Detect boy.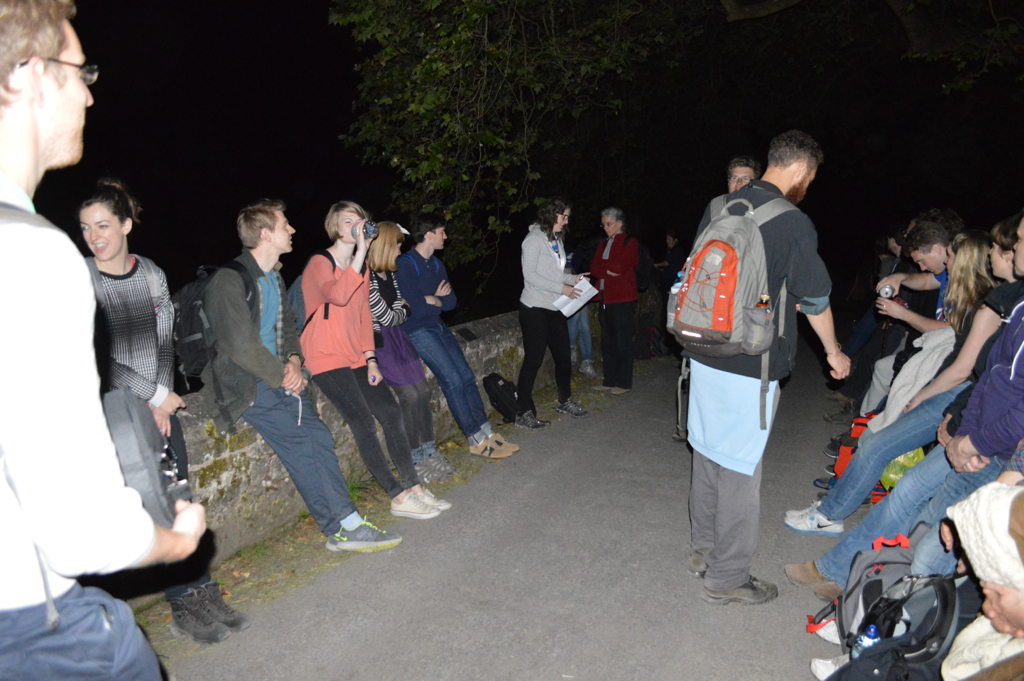
Detected at BBox(664, 123, 855, 611).
